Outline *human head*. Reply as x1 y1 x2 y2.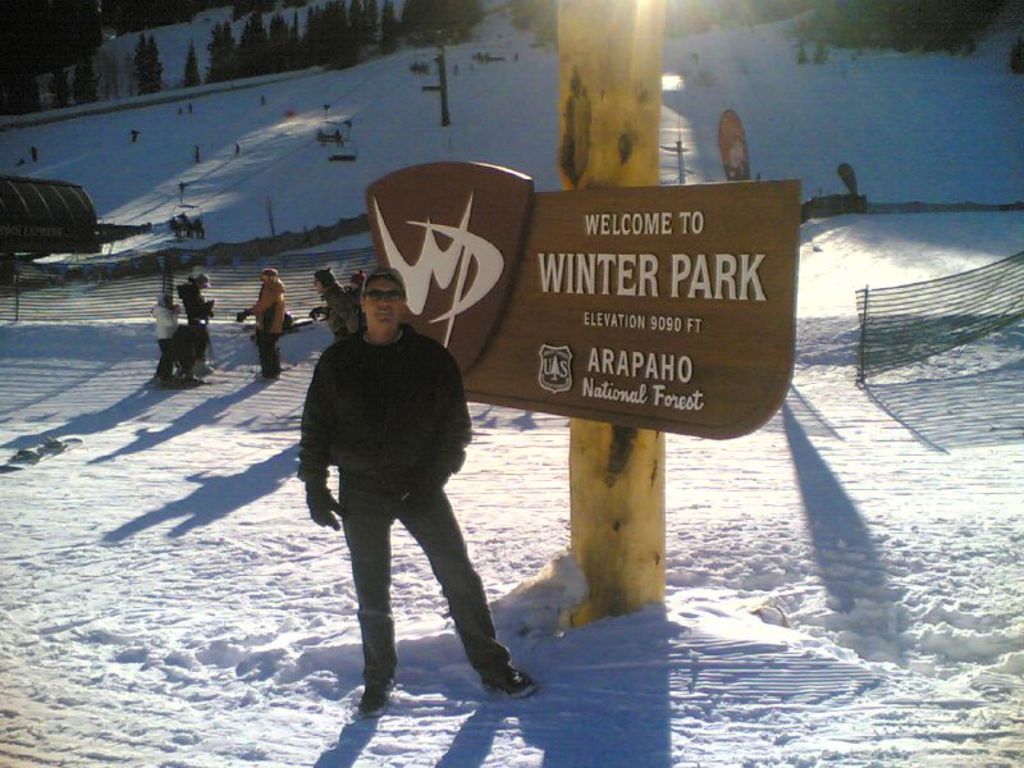
197 276 207 288.
